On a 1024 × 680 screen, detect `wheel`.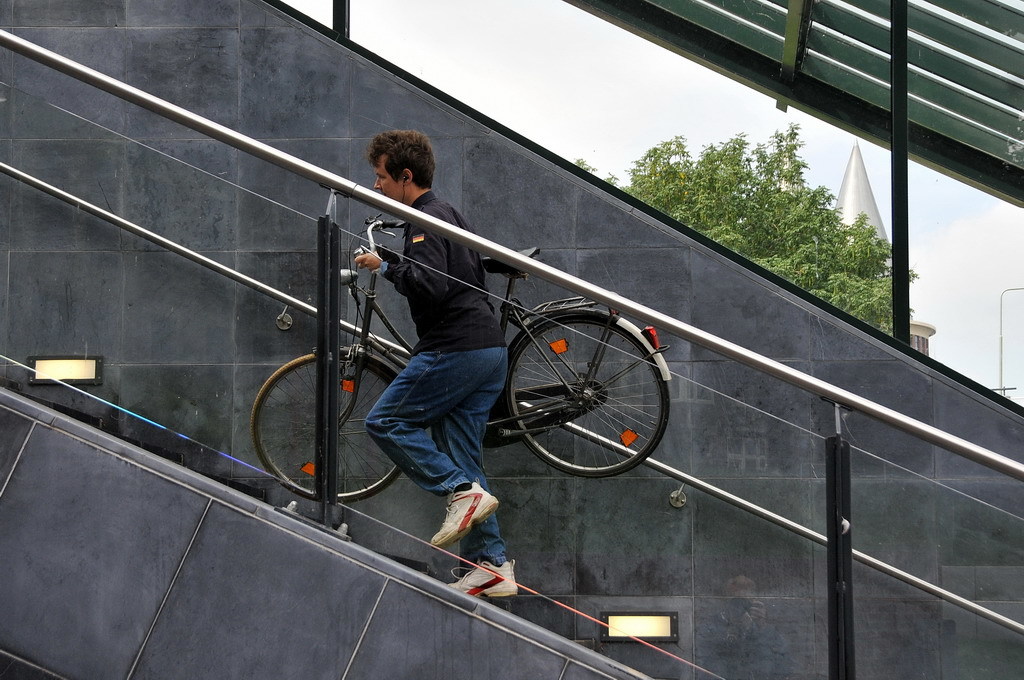
l=500, t=311, r=672, b=475.
